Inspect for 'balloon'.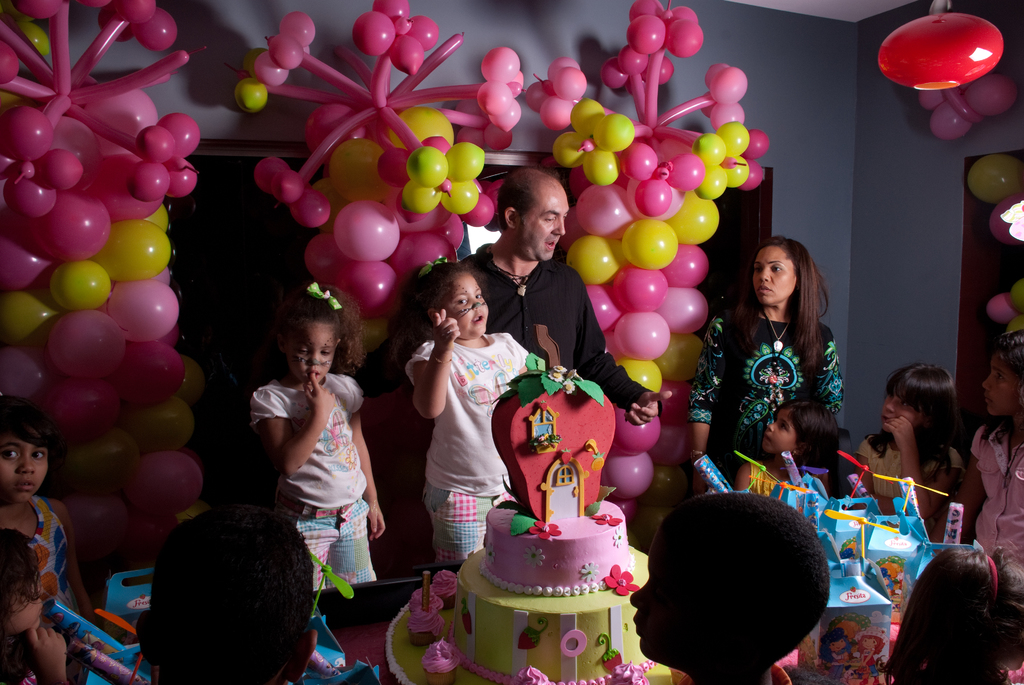
Inspection: Rect(81, 86, 162, 144).
